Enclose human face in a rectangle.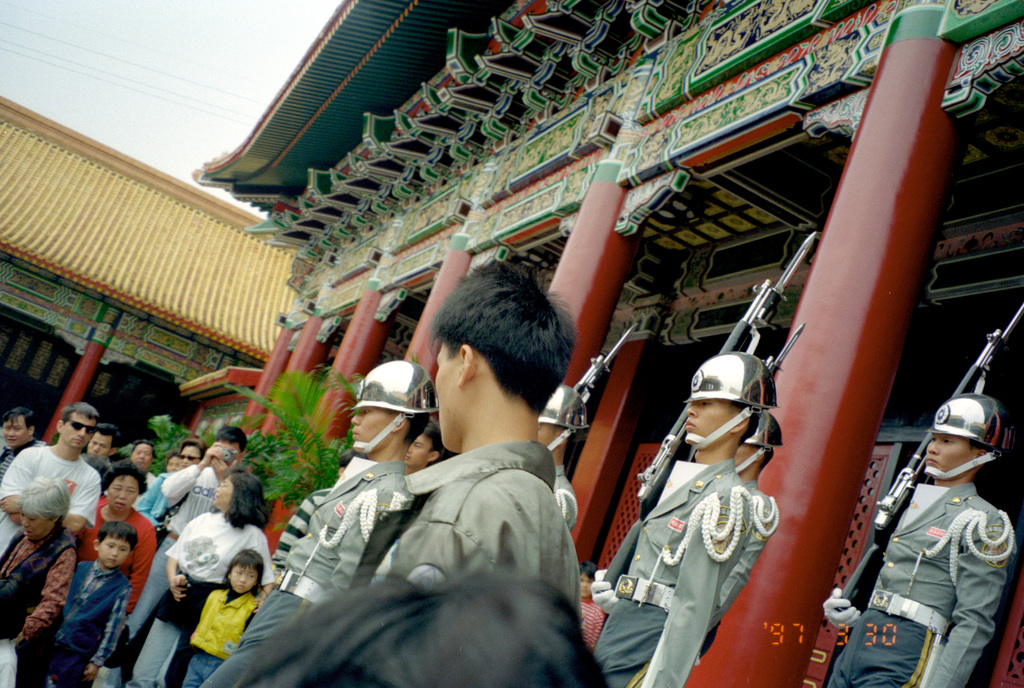
[x1=169, y1=458, x2=180, y2=471].
